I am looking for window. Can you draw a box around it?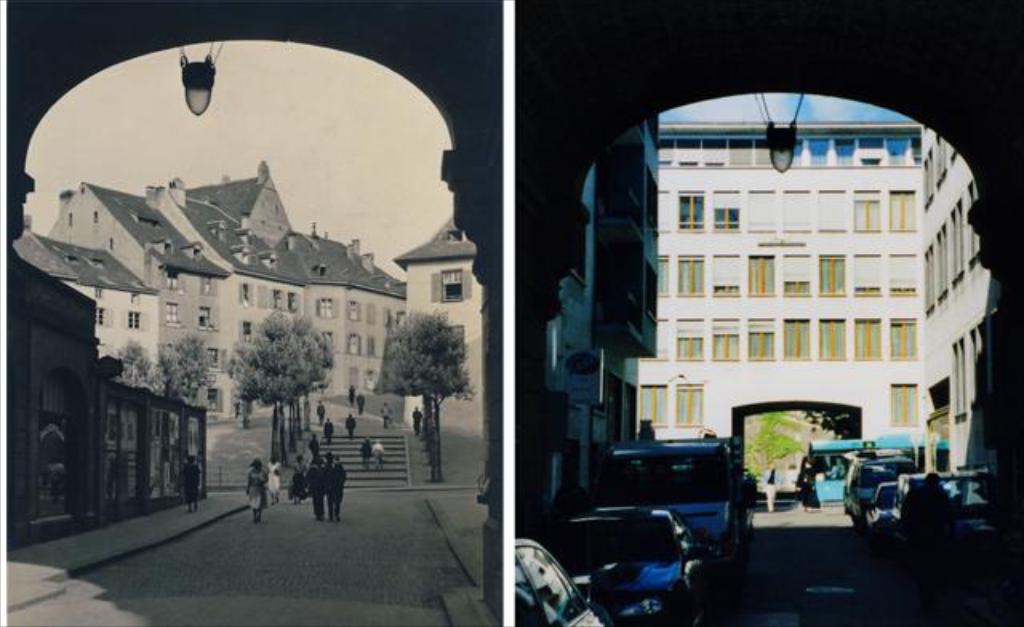
Sure, the bounding box is detection(890, 256, 918, 298).
